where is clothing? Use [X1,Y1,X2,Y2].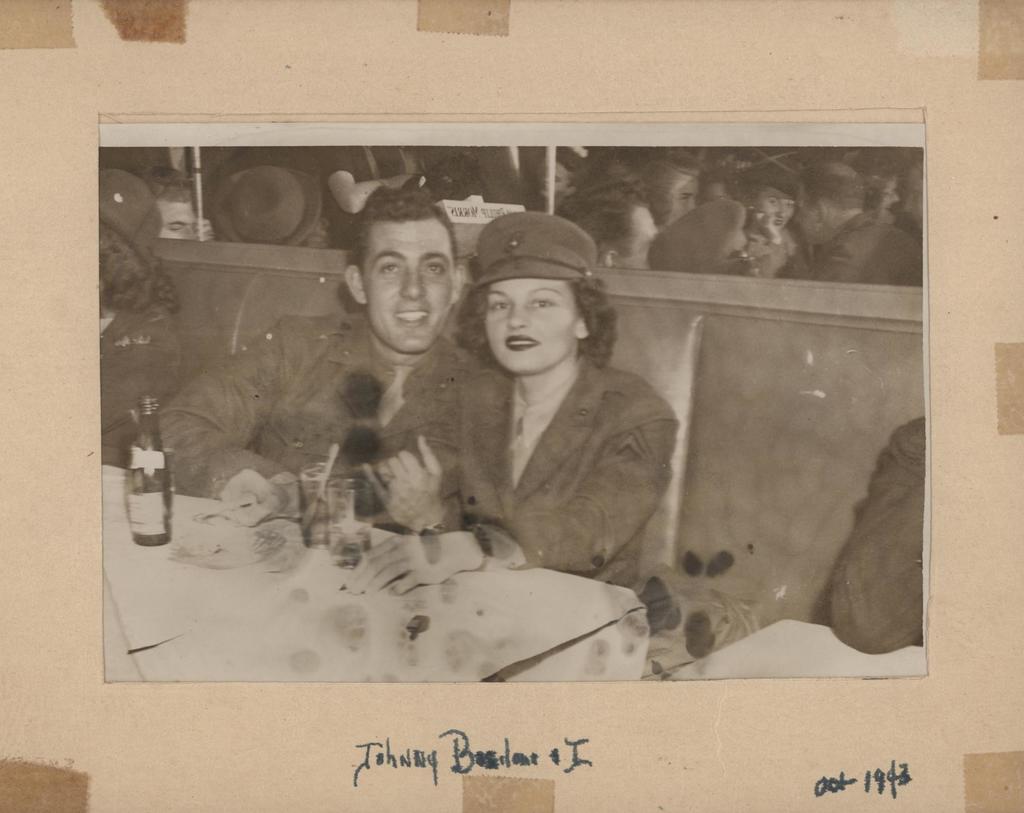
[438,316,682,592].
